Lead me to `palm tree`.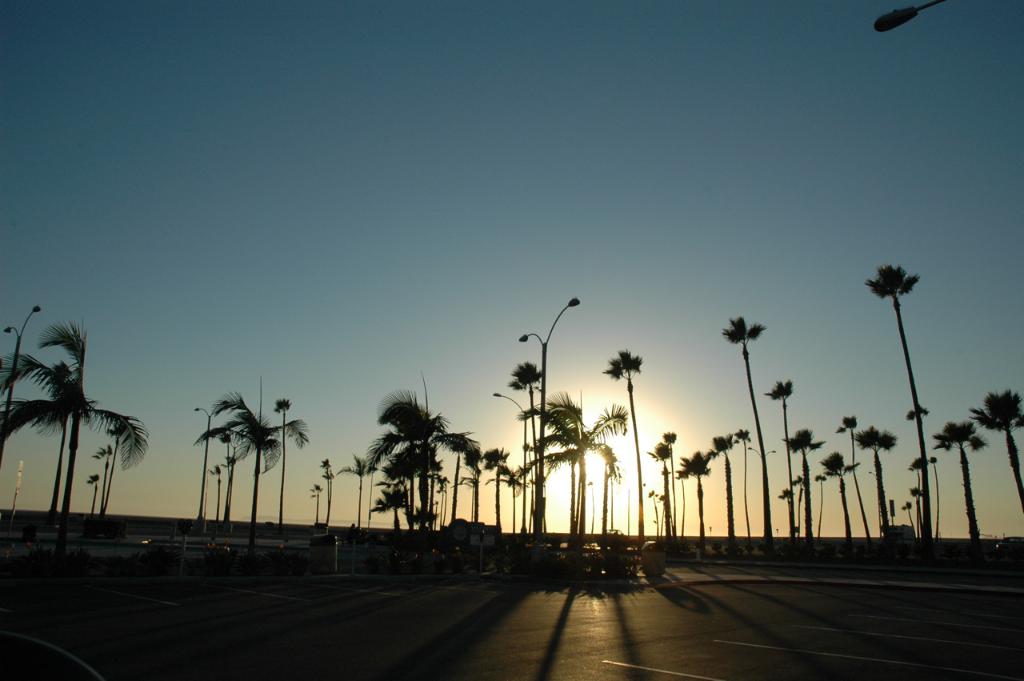
Lead to crop(308, 479, 322, 524).
